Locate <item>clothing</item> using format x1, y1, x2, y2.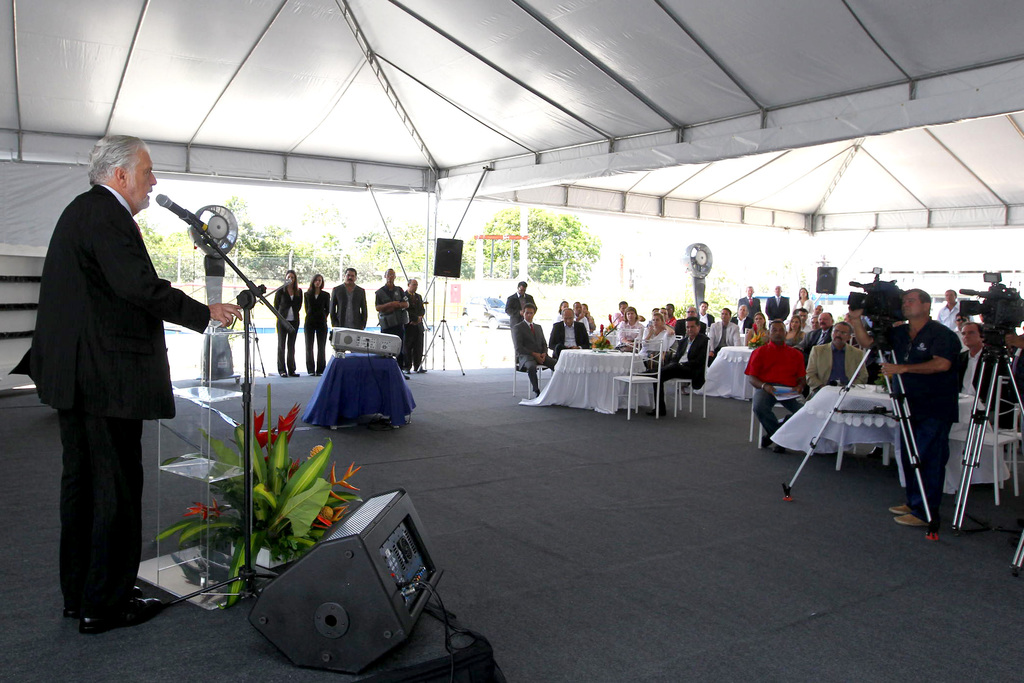
799, 320, 809, 334.
